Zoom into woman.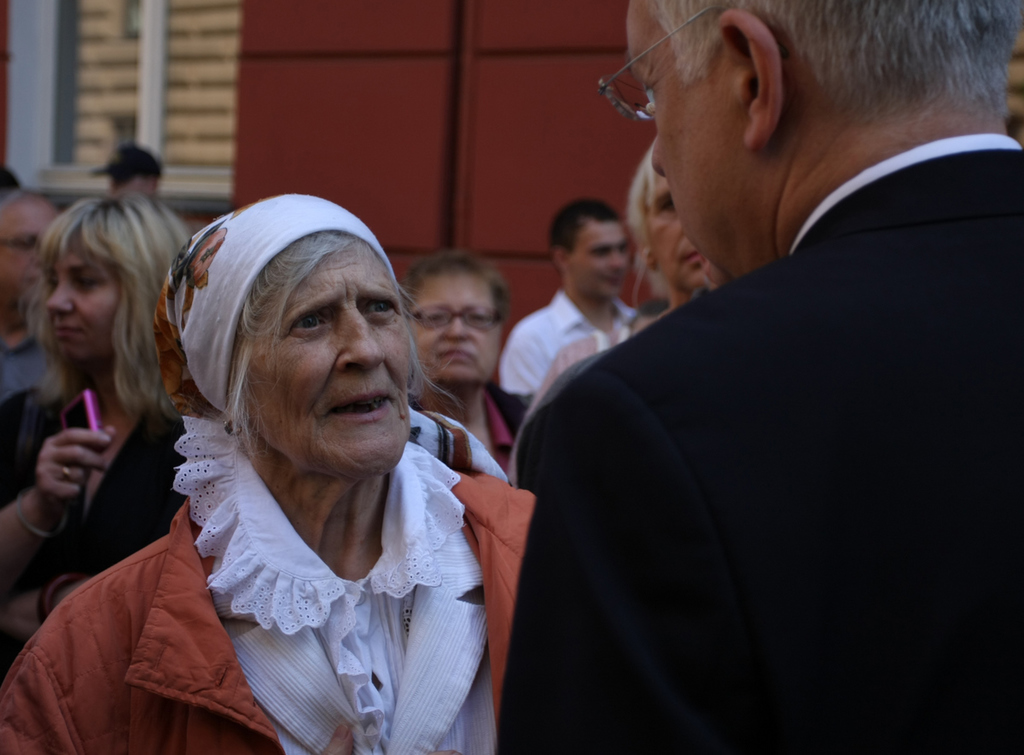
Zoom target: crop(0, 190, 535, 754).
